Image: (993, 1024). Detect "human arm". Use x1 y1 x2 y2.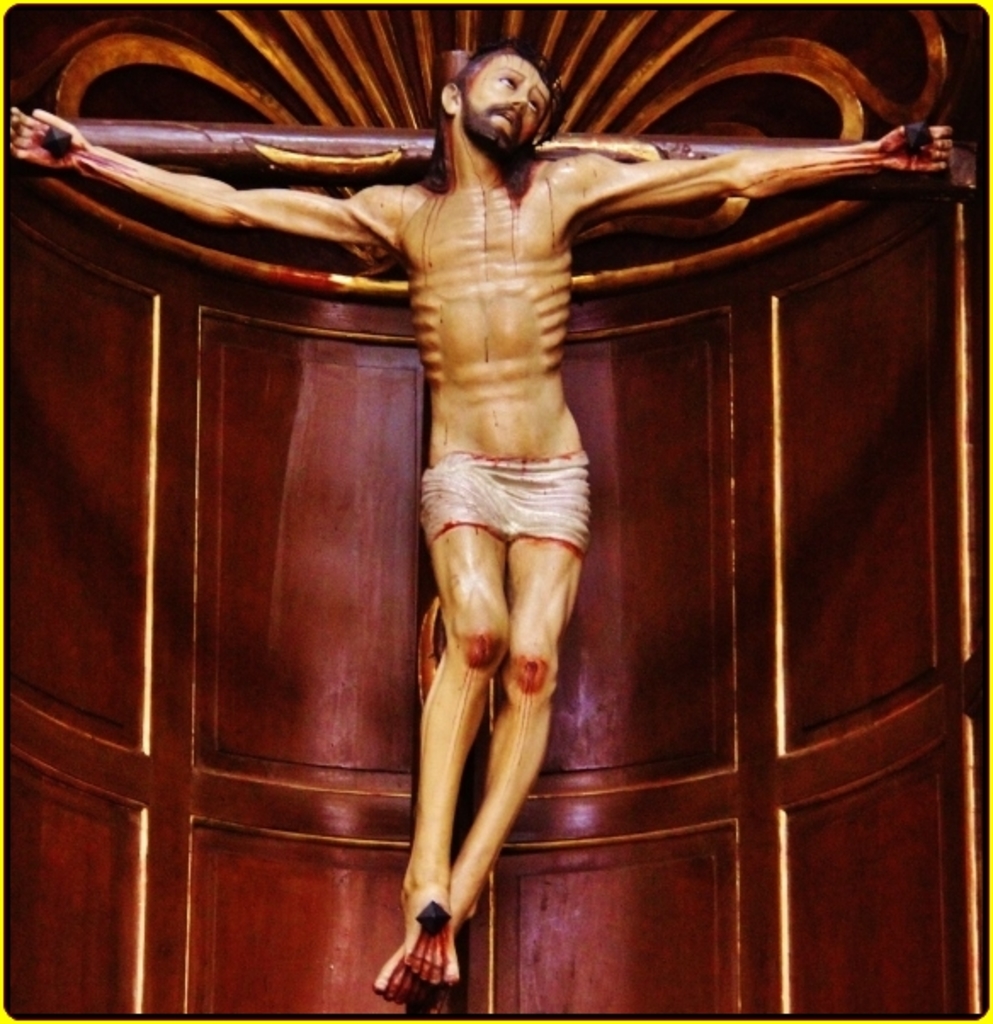
3 102 398 260.
